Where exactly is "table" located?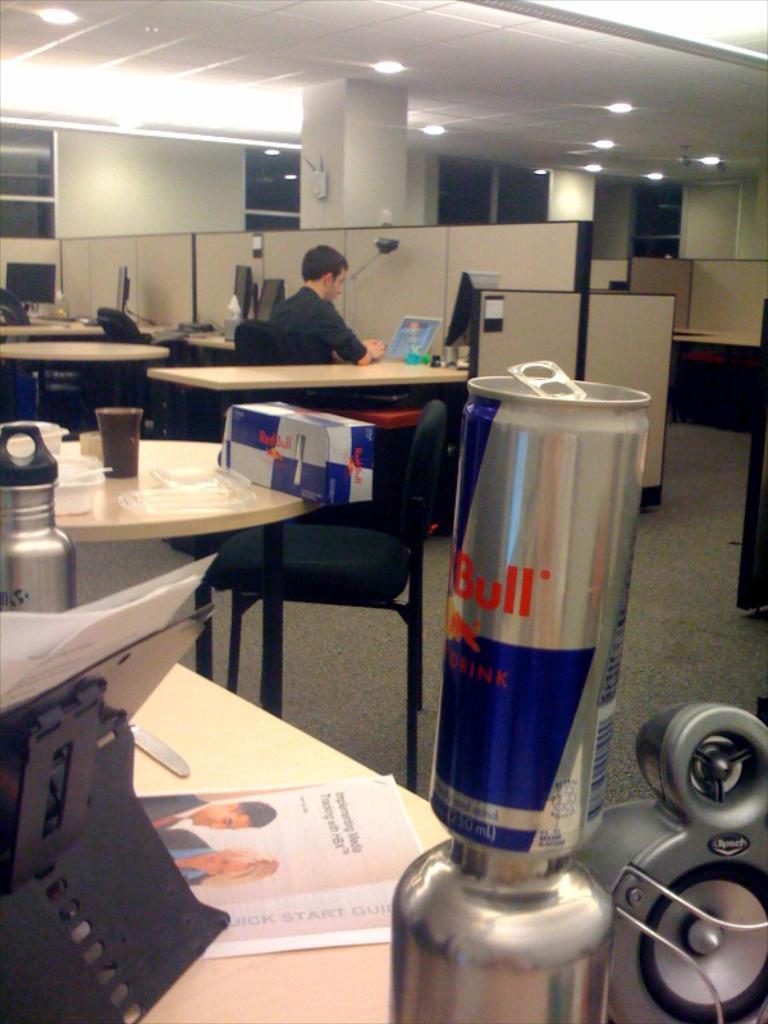
Its bounding box is rect(5, 430, 314, 608).
